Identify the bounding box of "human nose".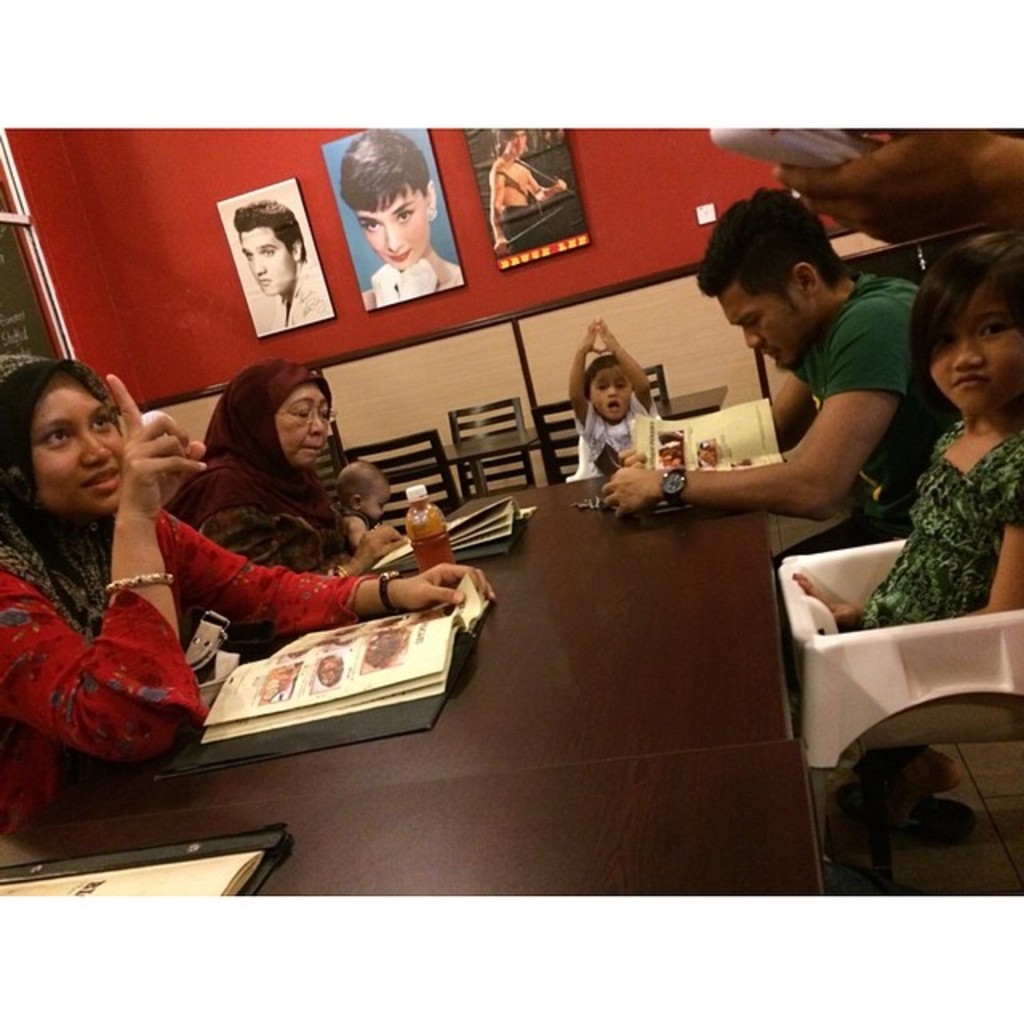
box=[80, 426, 109, 464].
